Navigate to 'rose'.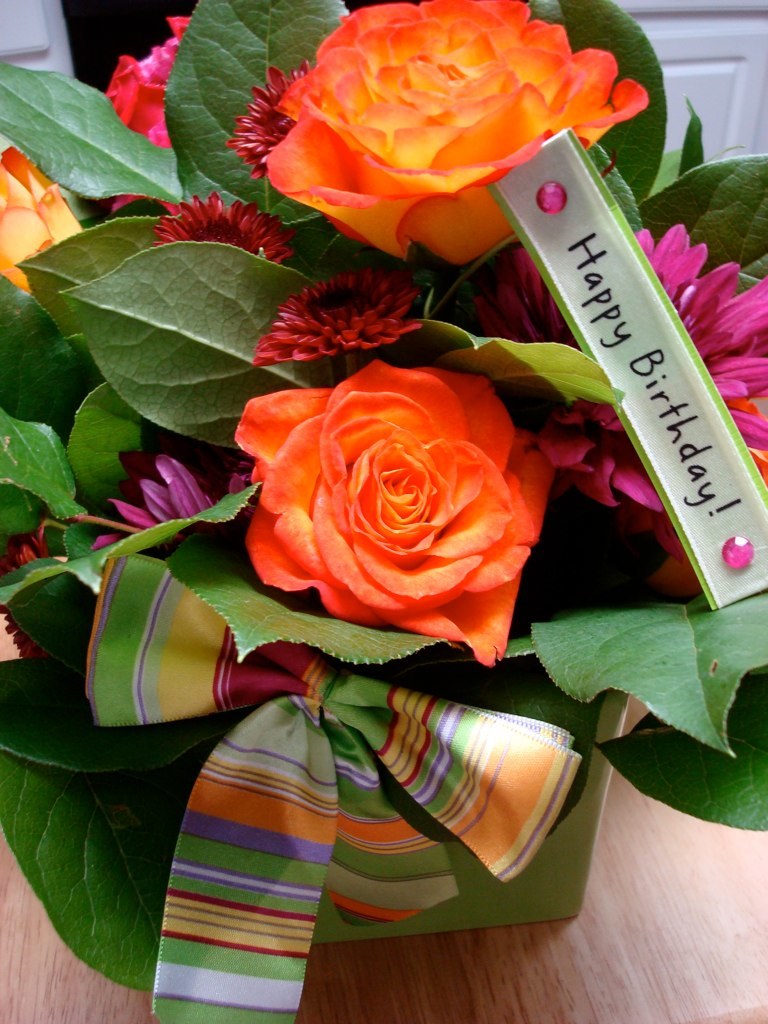
Navigation target: (270, 0, 653, 266).
